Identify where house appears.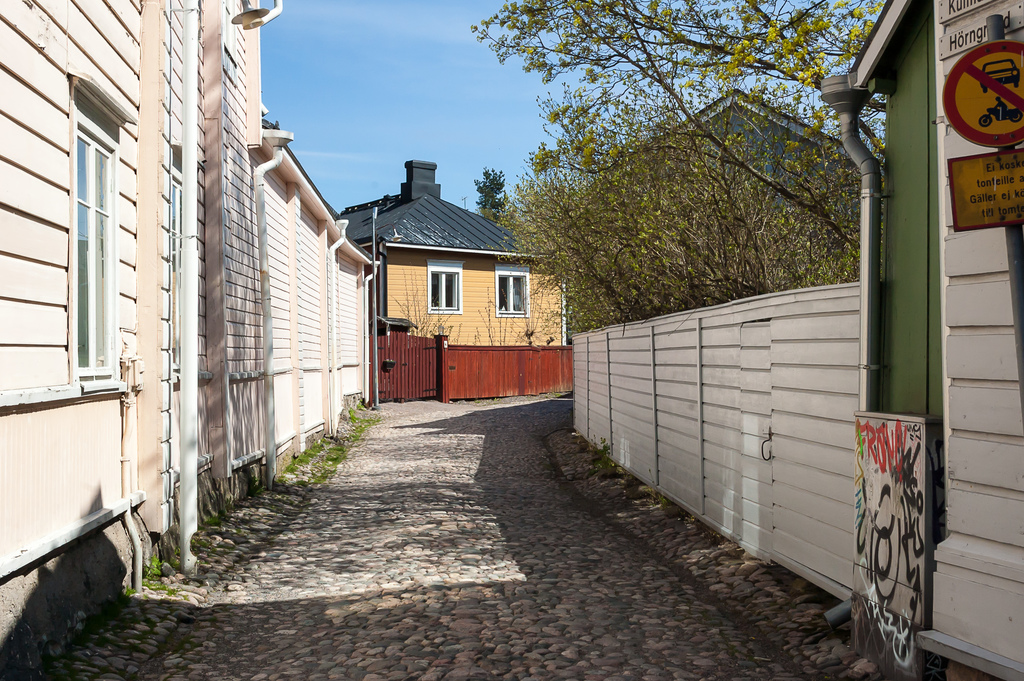
Appears at {"x1": 556, "y1": 0, "x2": 1023, "y2": 680}.
